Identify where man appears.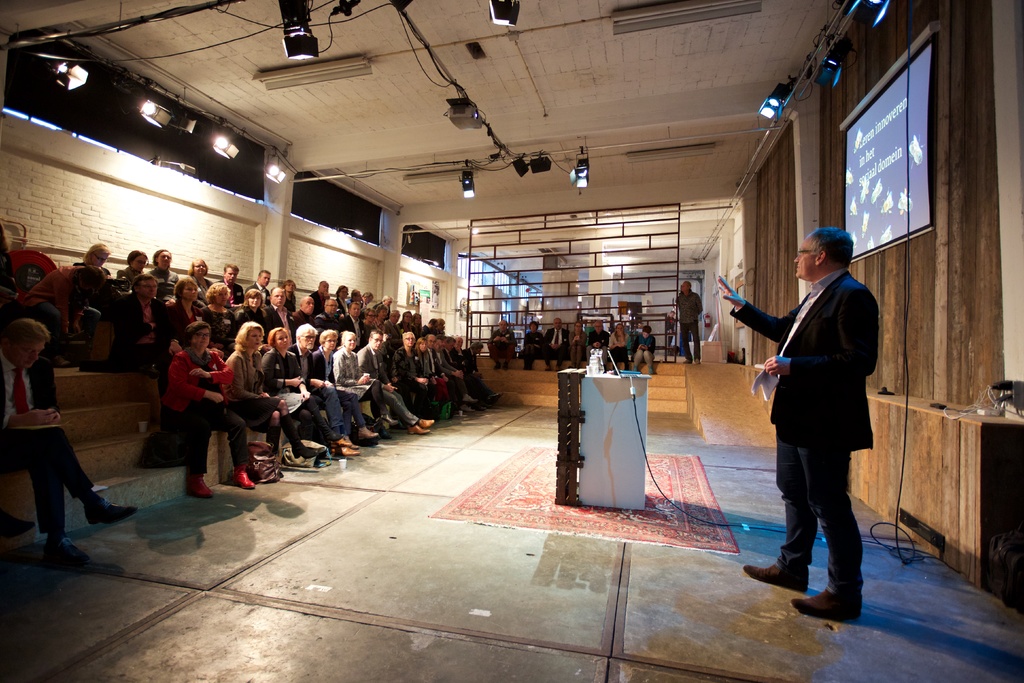
Appears at <region>376, 303, 388, 327</region>.
